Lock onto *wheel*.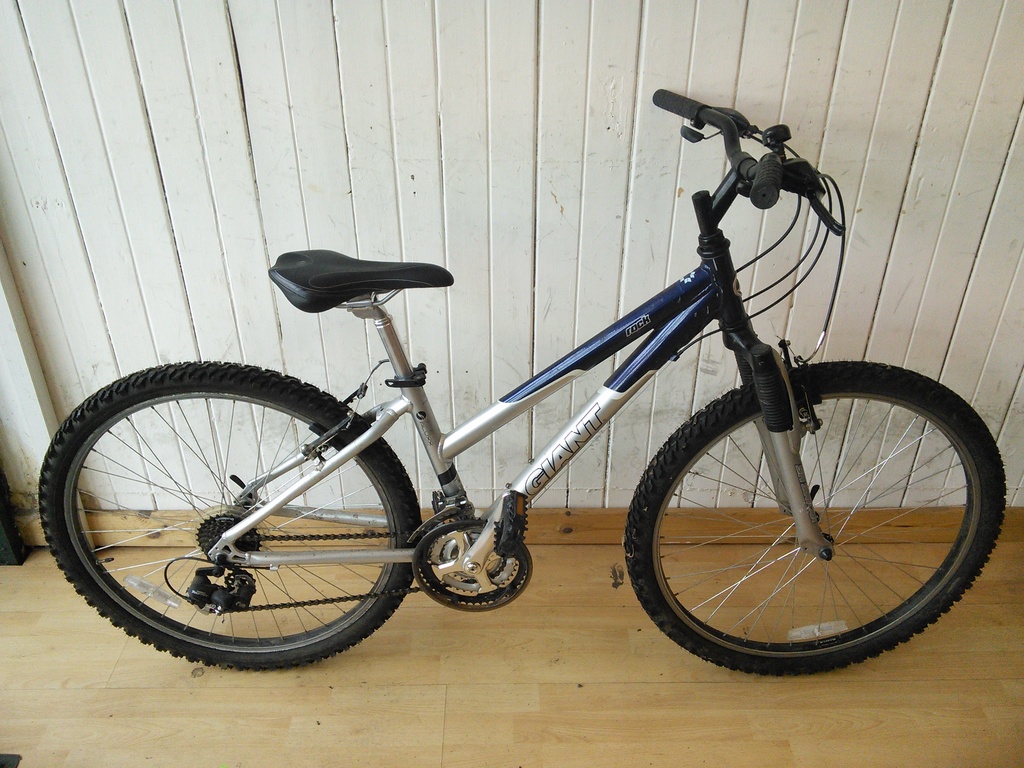
Locked: box(623, 362, 1004, 675).
